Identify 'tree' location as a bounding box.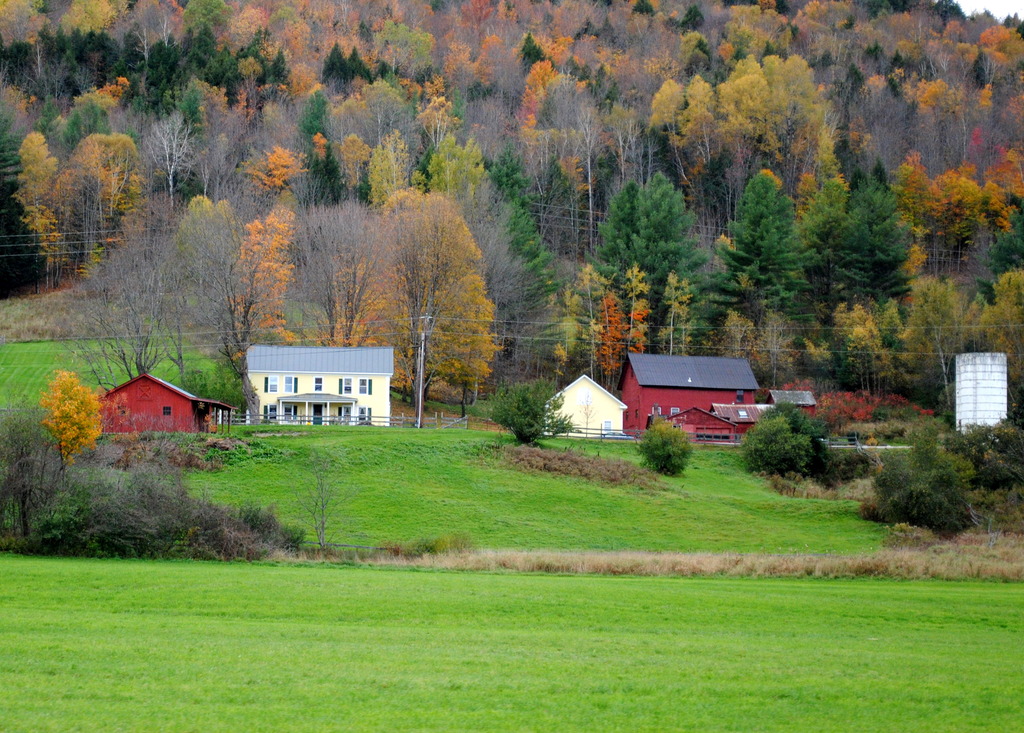
l=0, t=0, r=51, b=95.
